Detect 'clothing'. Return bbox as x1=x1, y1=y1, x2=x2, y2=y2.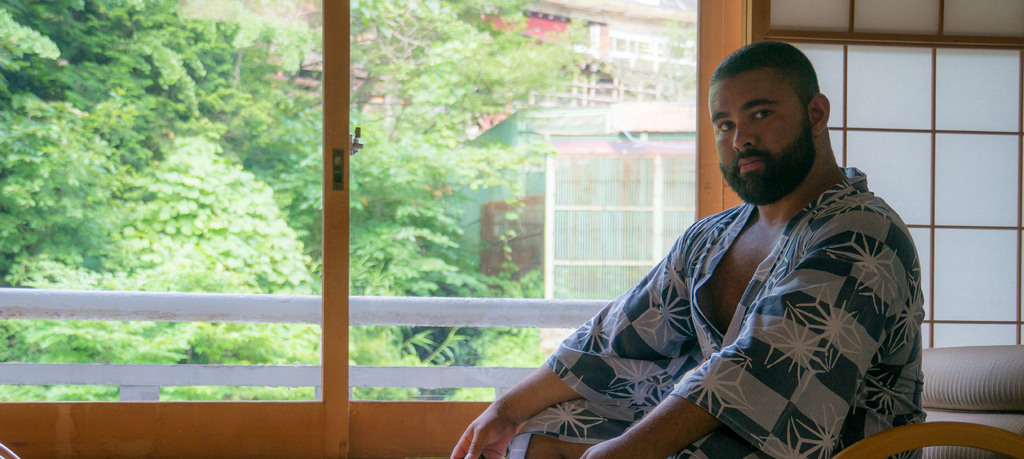
x1=493, y1=124, x2=918, y2=444.
